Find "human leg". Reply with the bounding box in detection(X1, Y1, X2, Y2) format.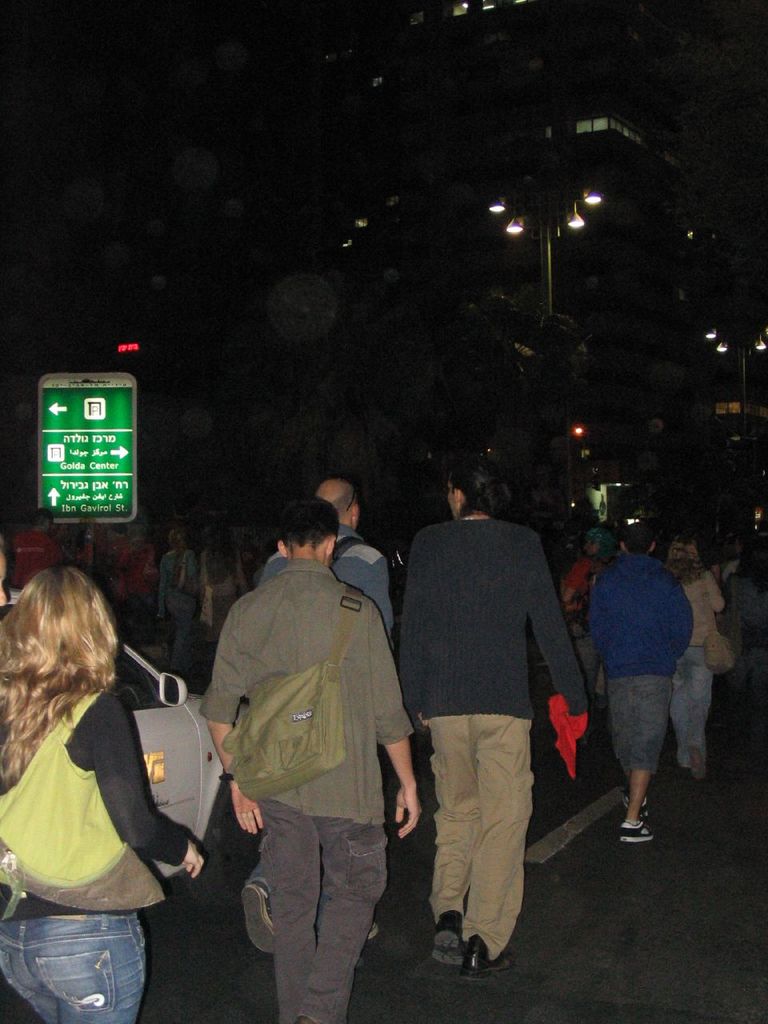
detection(607, 663, 675, 848).
